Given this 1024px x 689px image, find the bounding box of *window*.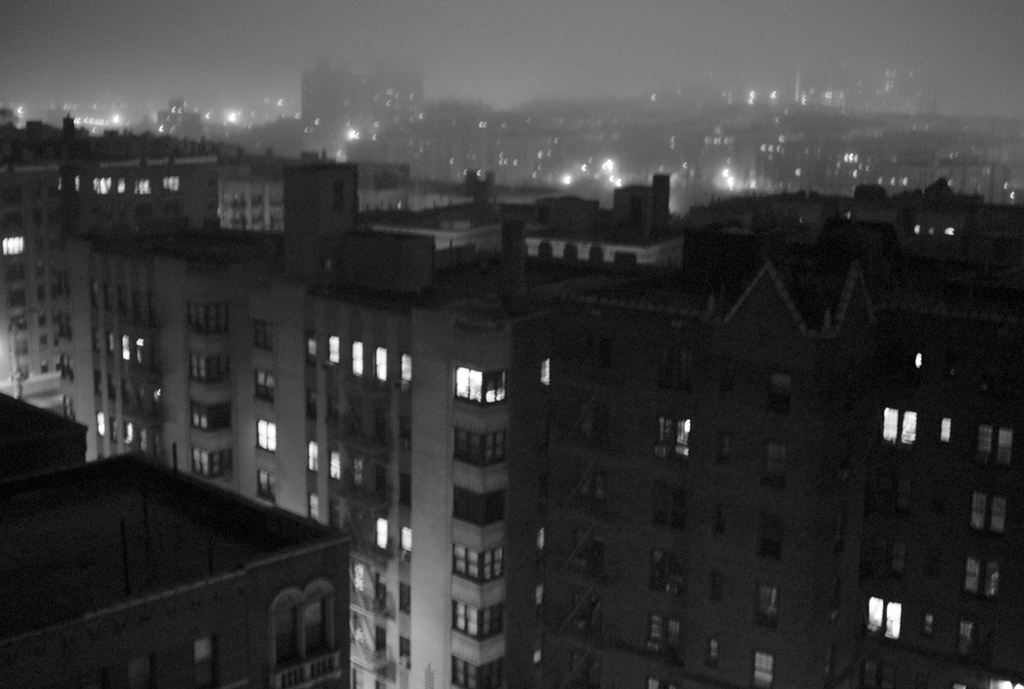
pyautogui.locateOnScreen(451, 598, 504, 638).
